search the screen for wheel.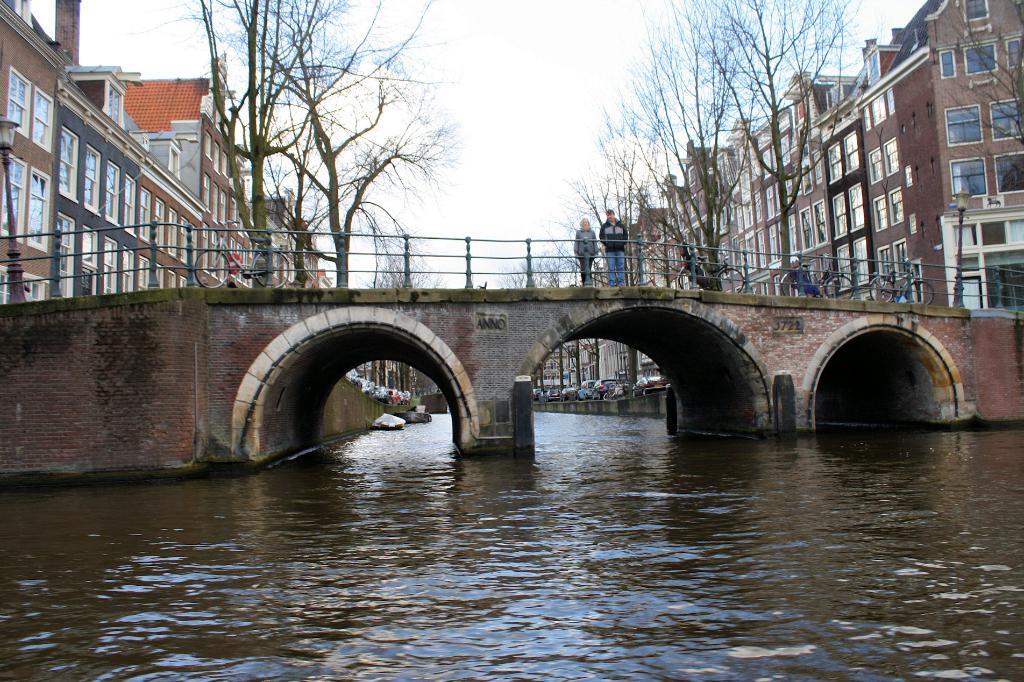
Found at 678/270/700/288.
